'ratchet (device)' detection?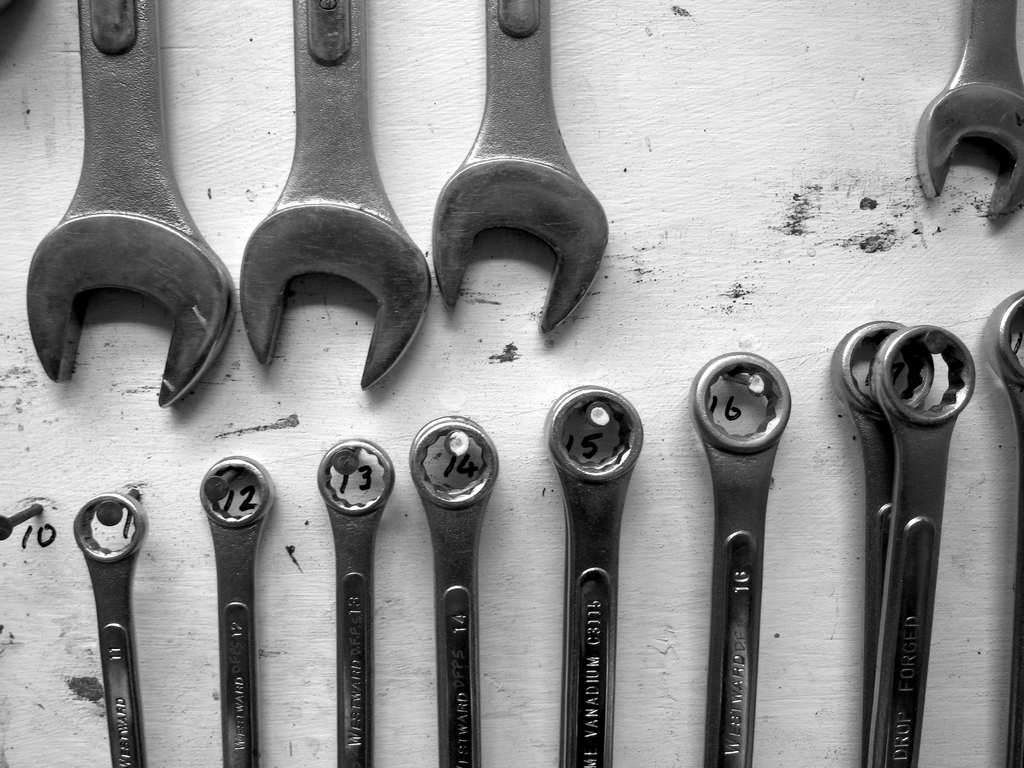
bbox(28, 0, 234, 409)
